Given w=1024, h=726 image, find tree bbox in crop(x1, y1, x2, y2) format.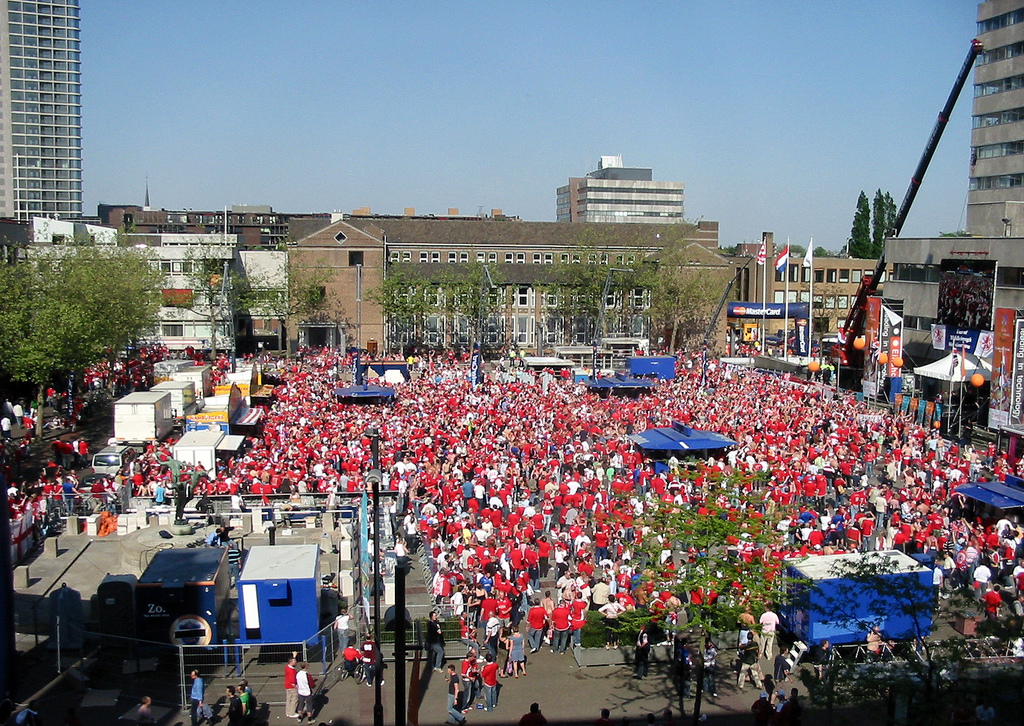
crop(868, 184, 886, 262).
